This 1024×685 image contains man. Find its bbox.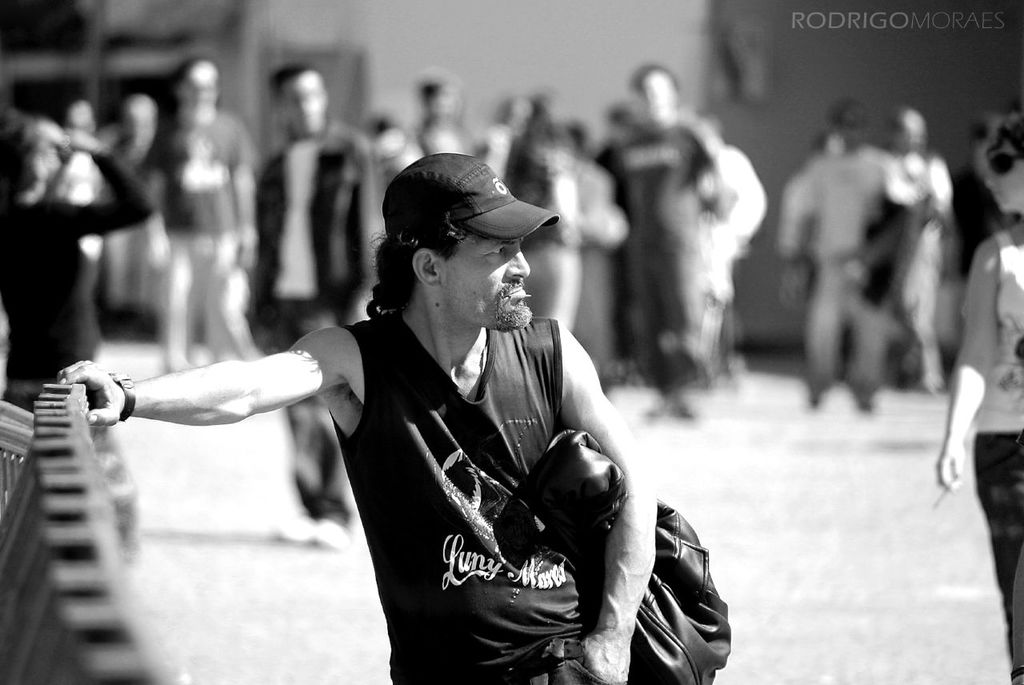
box(769, 95, 930, 416).
